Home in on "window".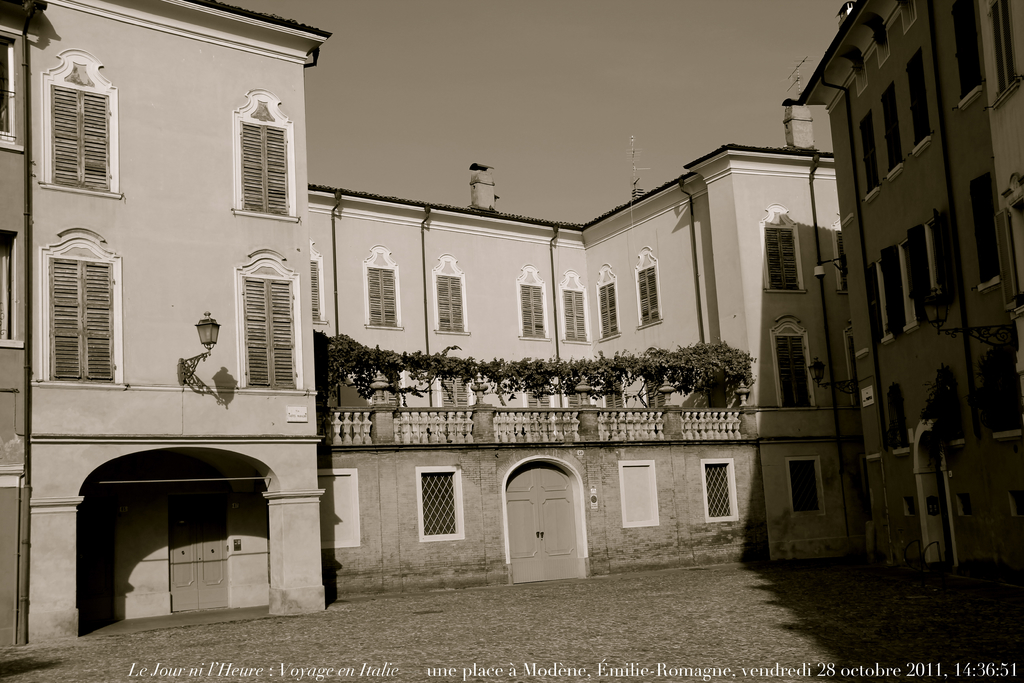
Homed in at detection(908, 62, 932, 147).
